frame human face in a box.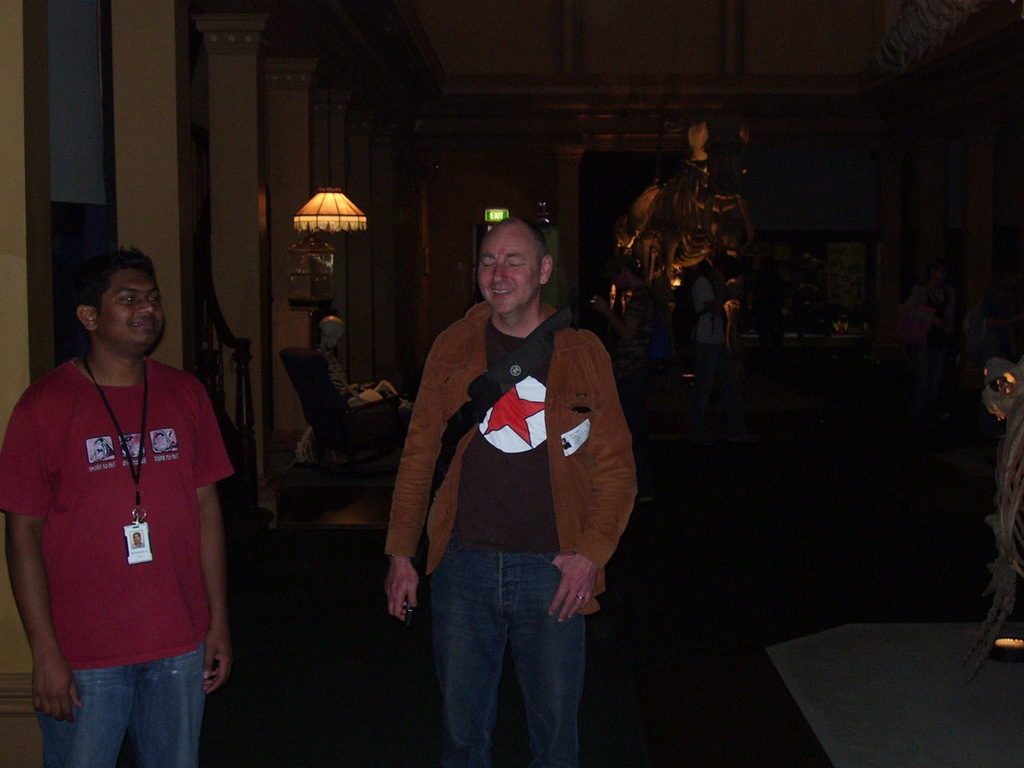
box=[98, 267, 167, 350].
